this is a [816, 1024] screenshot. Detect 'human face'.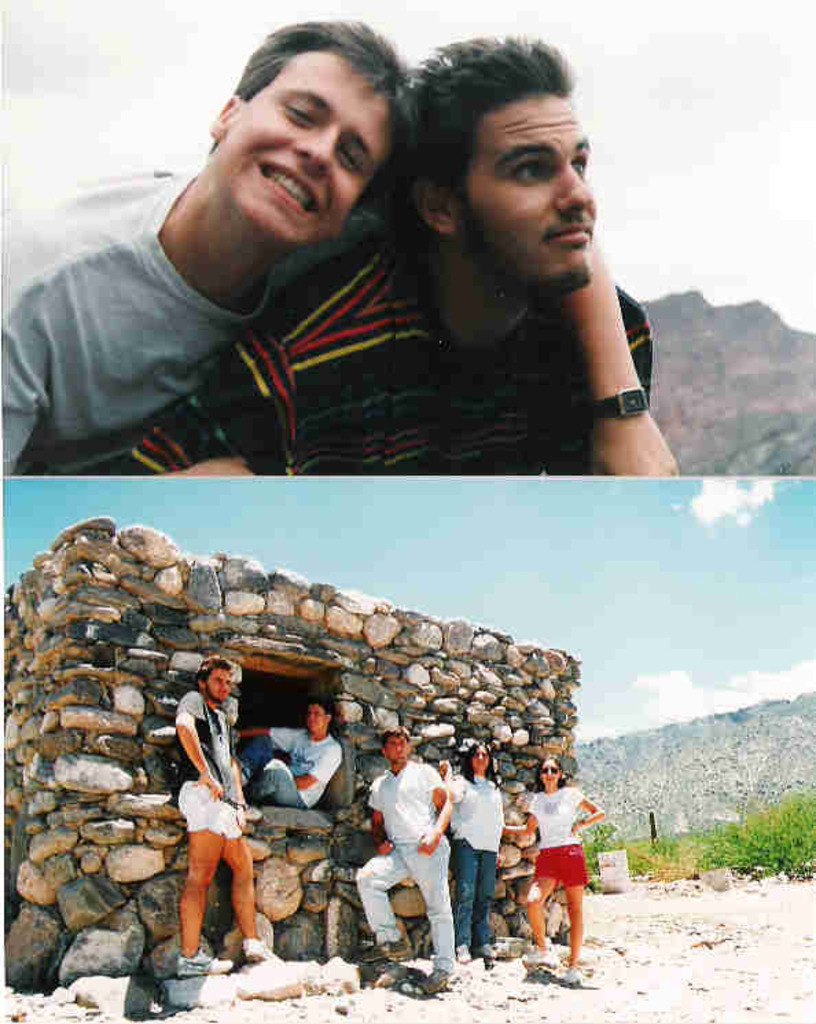
bbox=(209, 671, 235, 701).
